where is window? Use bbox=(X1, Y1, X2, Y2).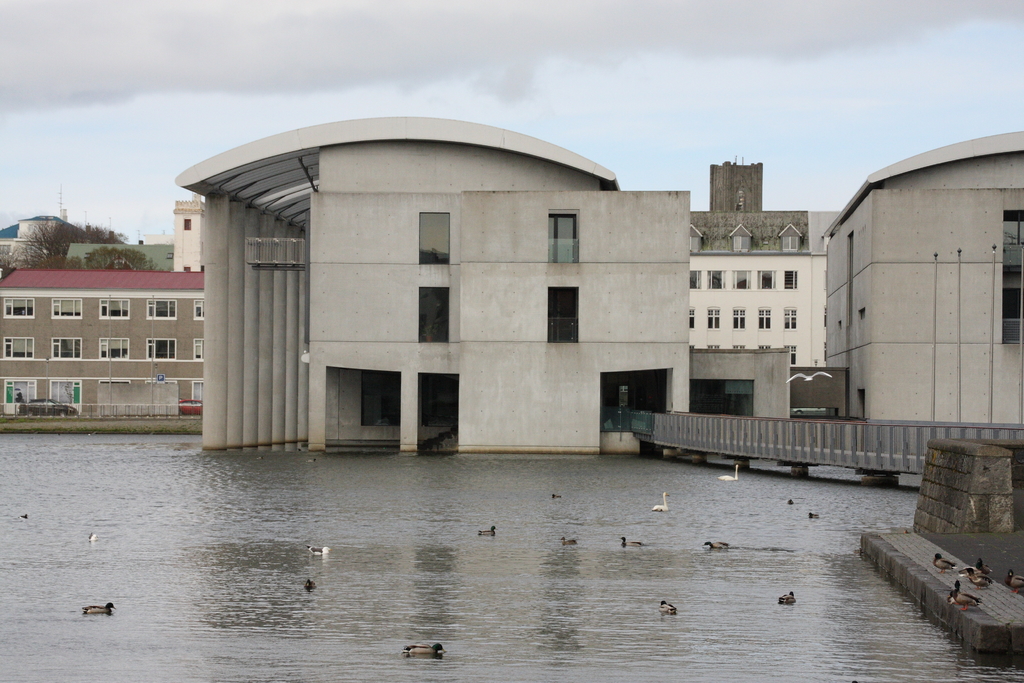
bbox=(756, 270, 775, 287).
